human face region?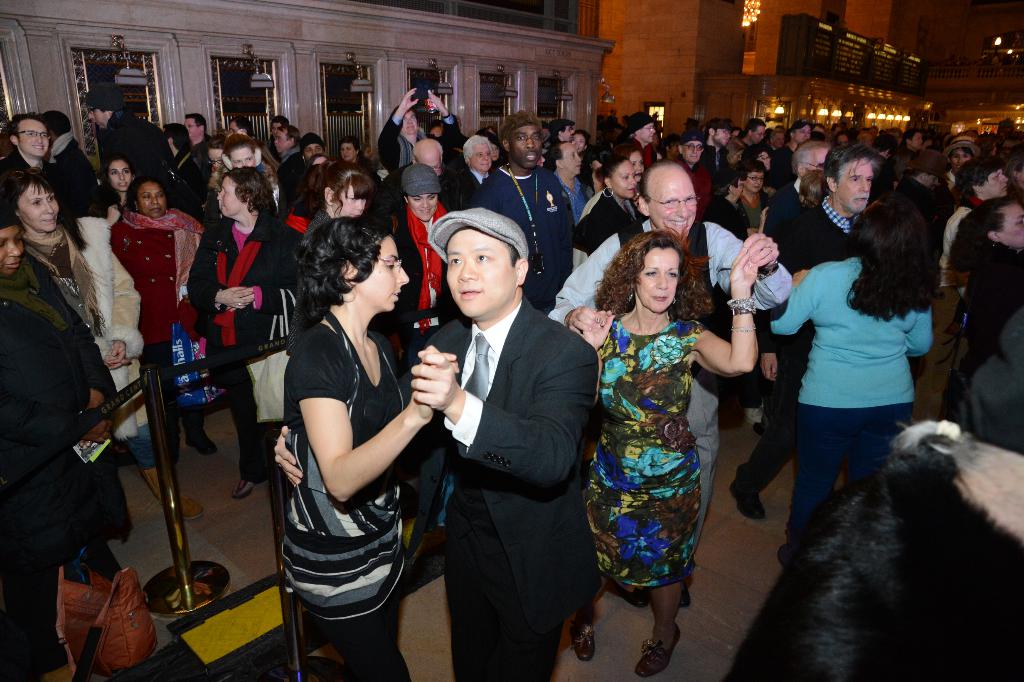
x1=984 y1=170 x2=1006 y2=196
